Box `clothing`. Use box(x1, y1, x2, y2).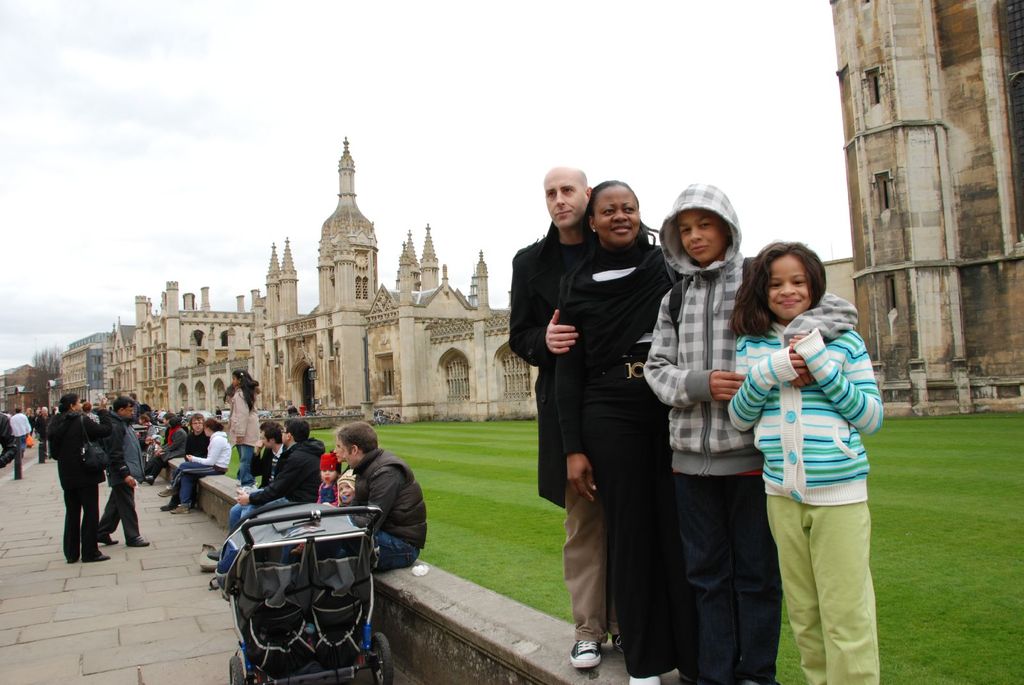
box(644, 179, 862, 684).
